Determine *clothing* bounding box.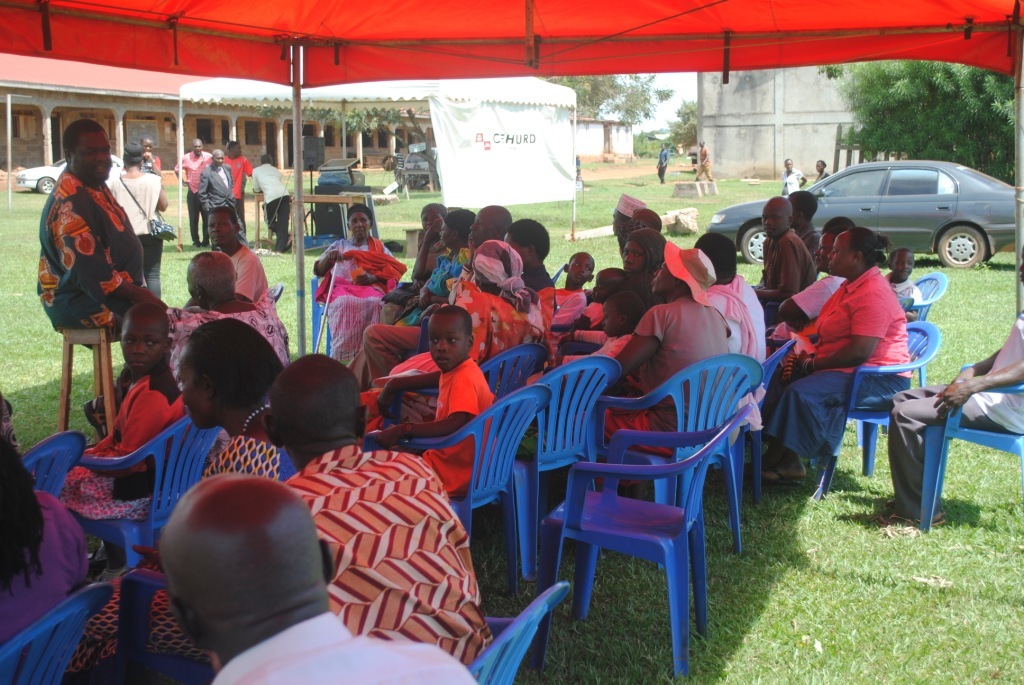
Determined: box(657, 145, 668, 182).
